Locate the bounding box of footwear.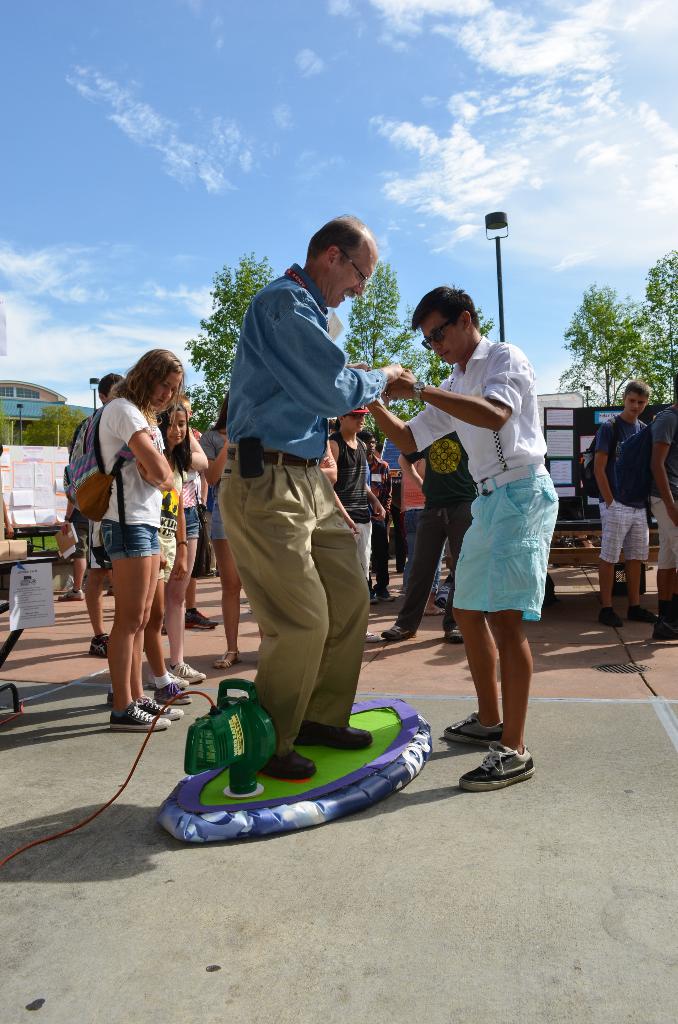
Bounding box: <bbox>134, 690, 182, 721</bbox>.
